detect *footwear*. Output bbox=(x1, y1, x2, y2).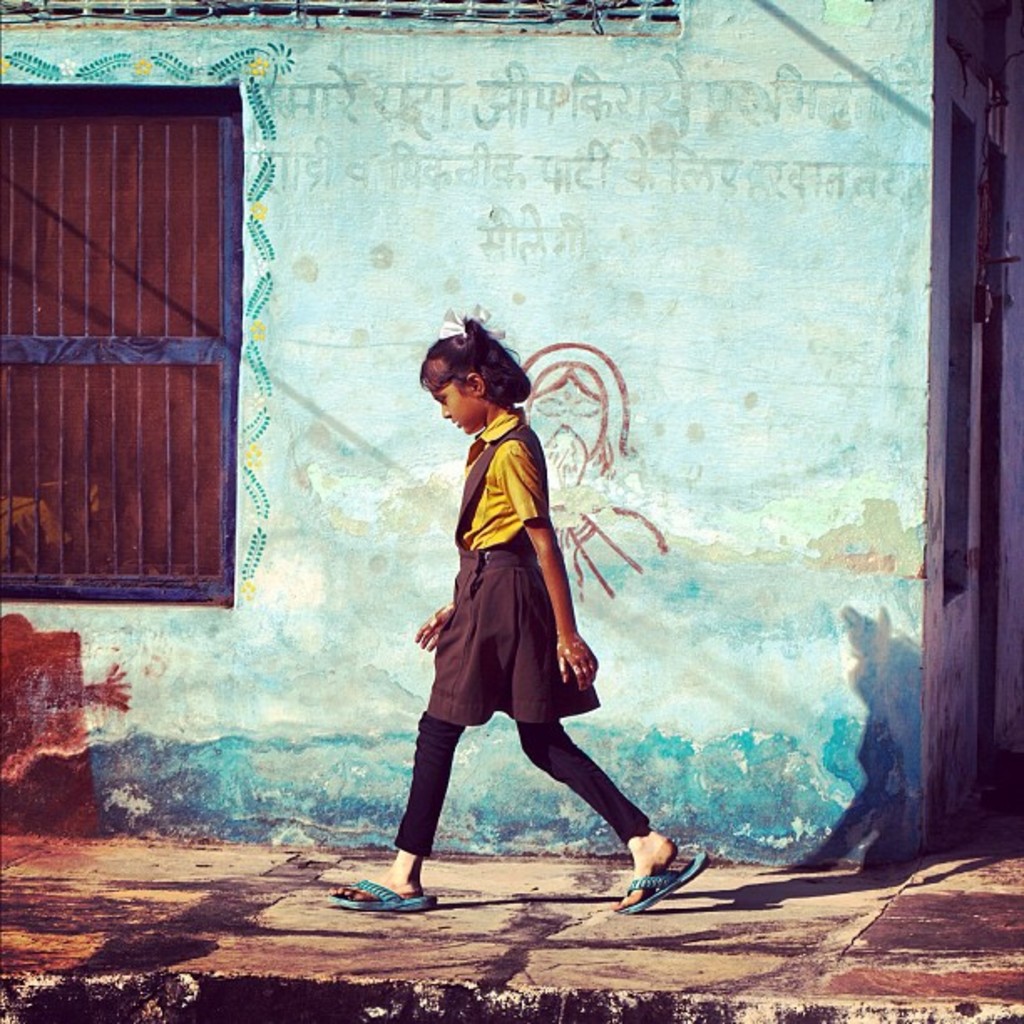
bbox=(614, 842, 708, 924).
